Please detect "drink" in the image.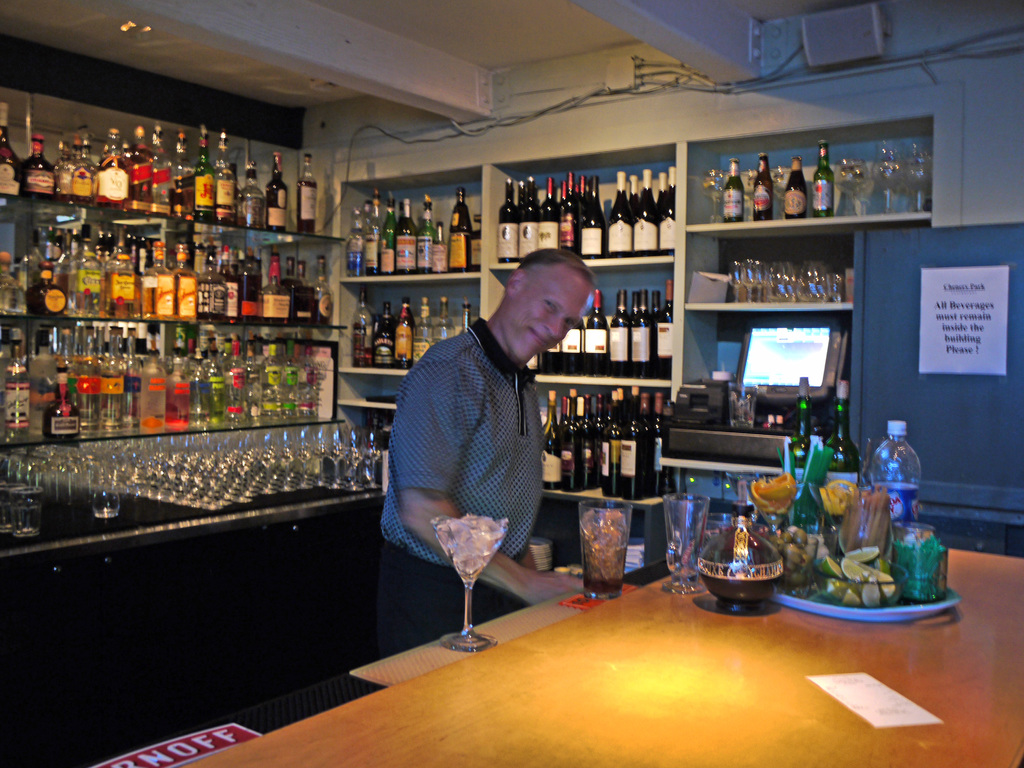
<bbox>612, 169, 632, 252</bbox>.
